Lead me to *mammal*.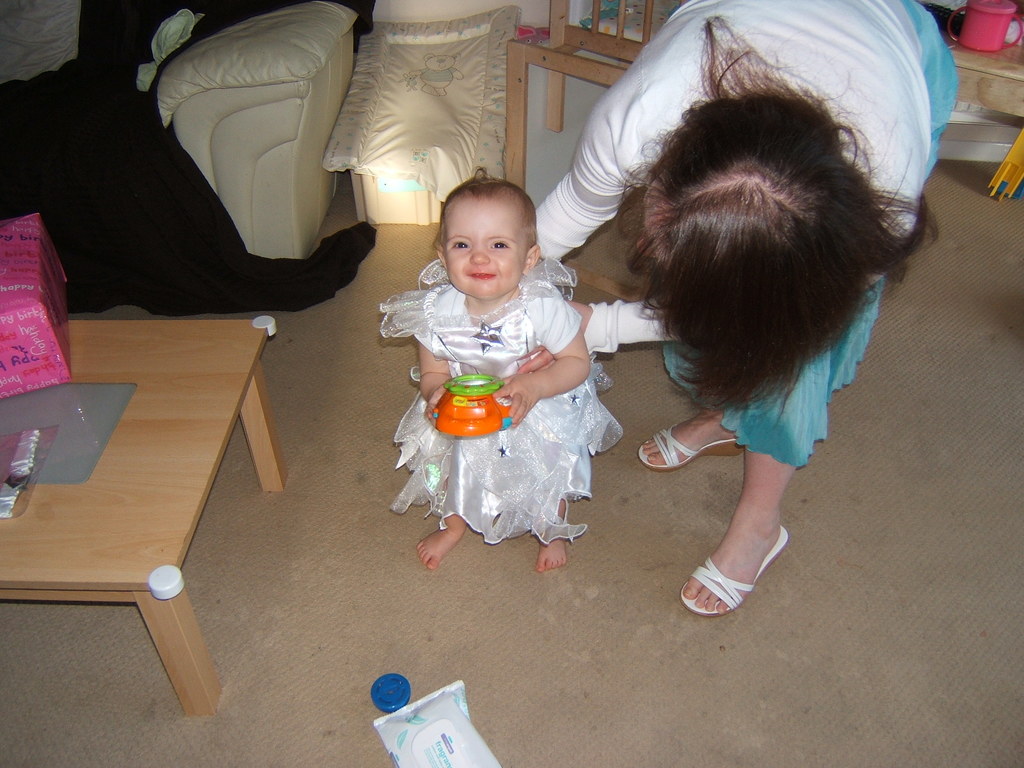
Lead to pyautogui.locateOnScreen(379, 169, 637, 571).
